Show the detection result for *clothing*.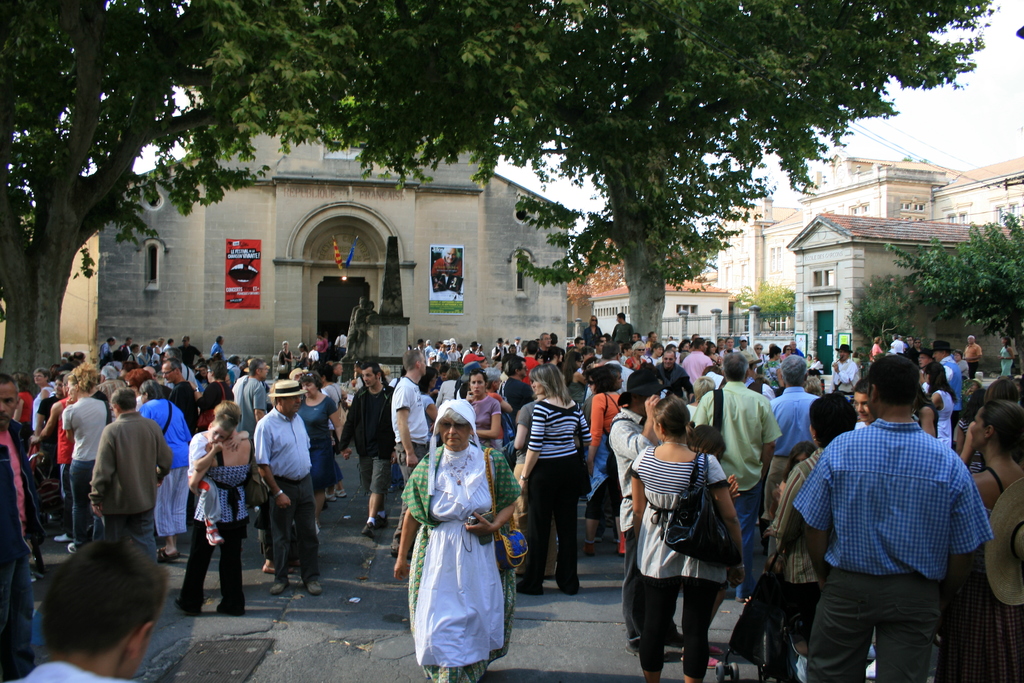
463/392/510/508.
